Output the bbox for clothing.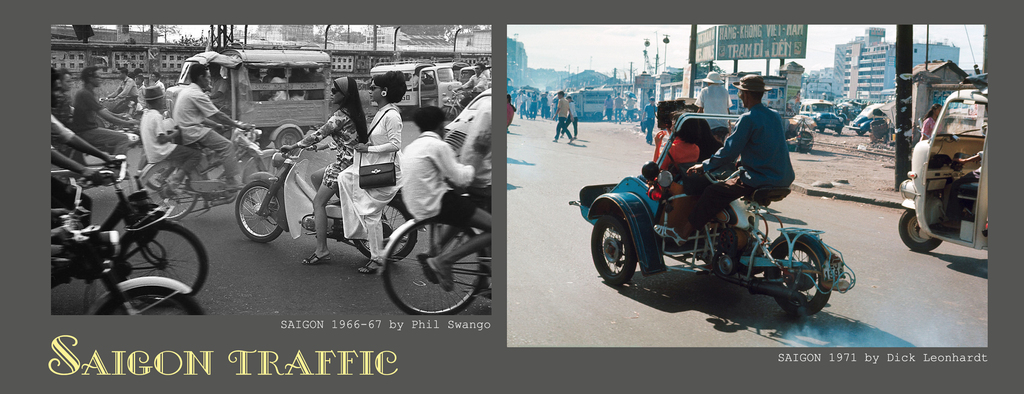
517:94:527:117.
